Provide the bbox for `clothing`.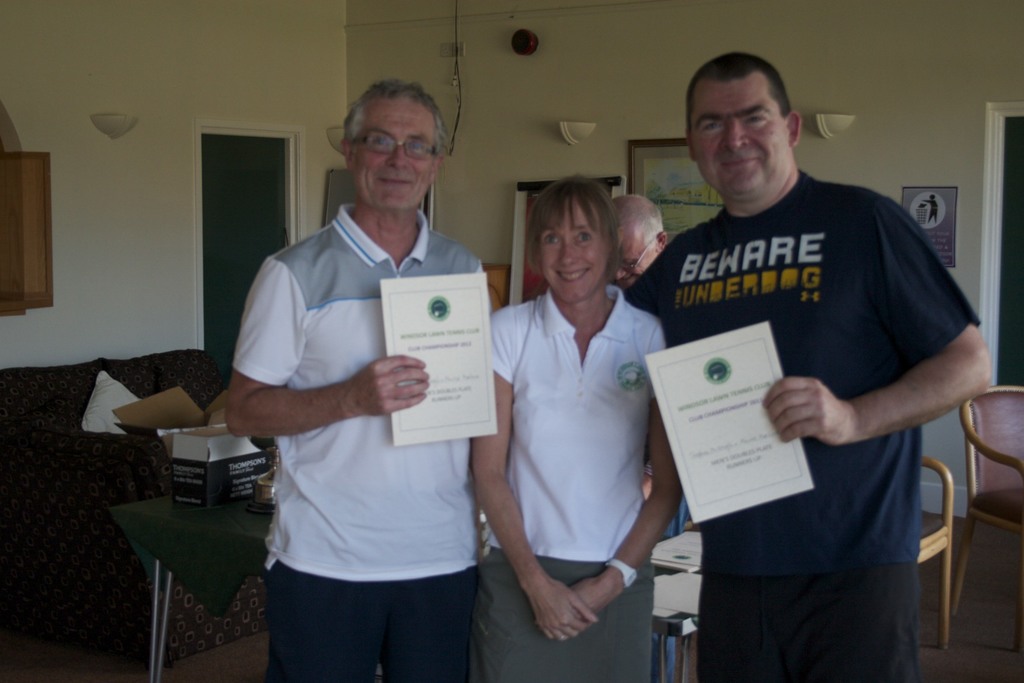
<box>486,281,667,682</box>.
